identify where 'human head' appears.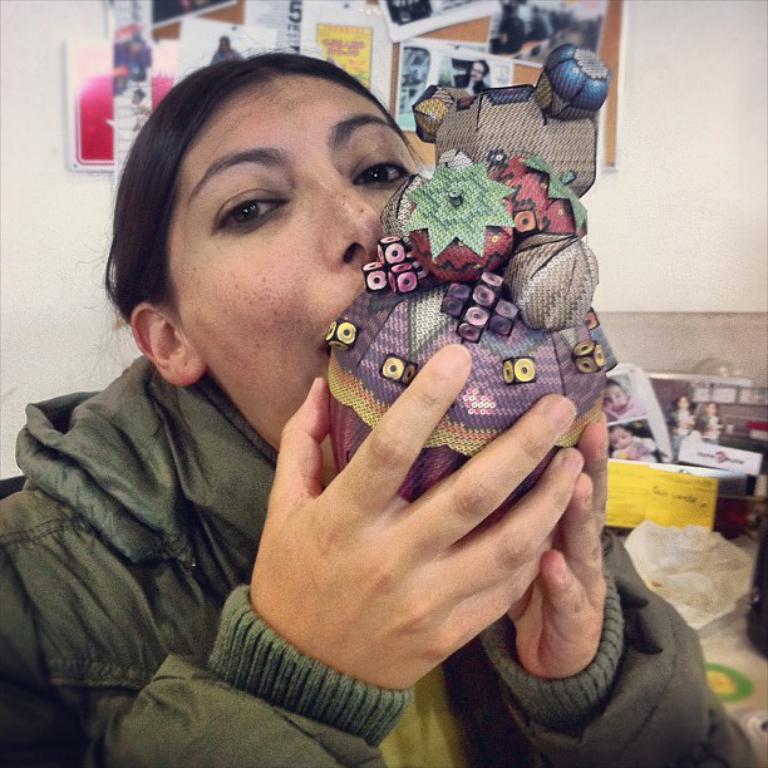
Appears at left=600, top=373, right=626, bottom=414.
